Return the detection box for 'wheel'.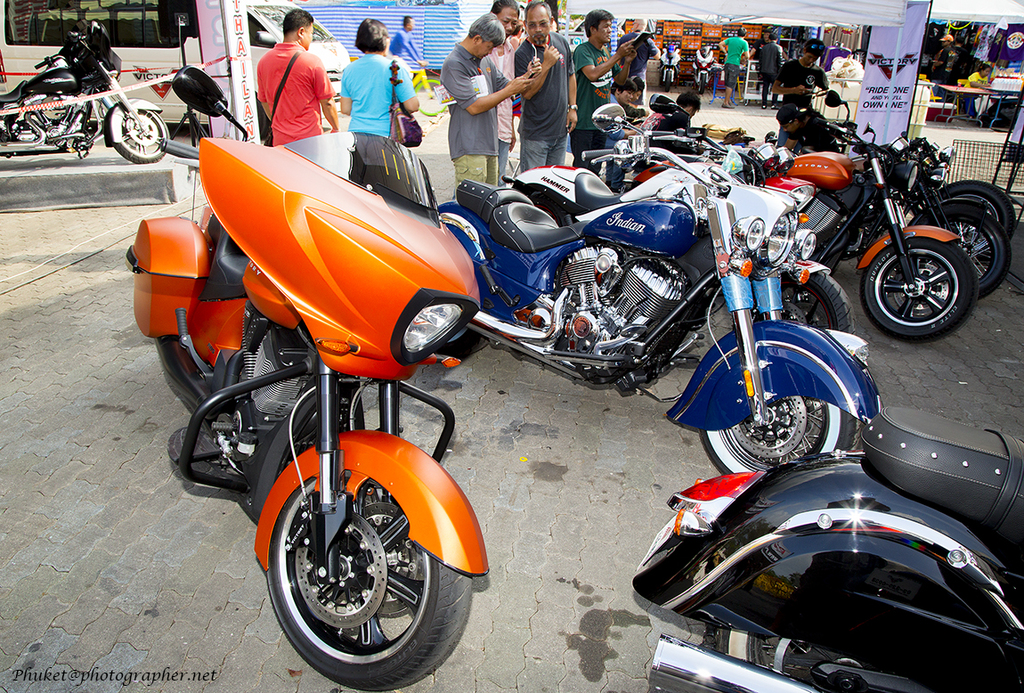
695,71,709,93.
